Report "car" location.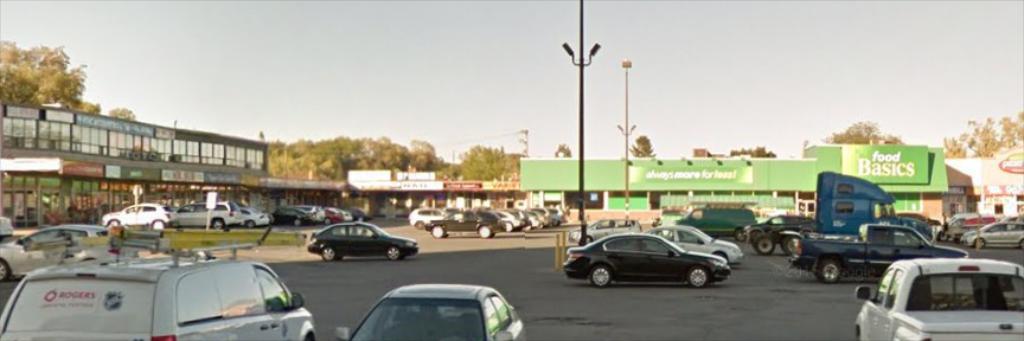
Report: Rect(0, 244, 319, 340).
